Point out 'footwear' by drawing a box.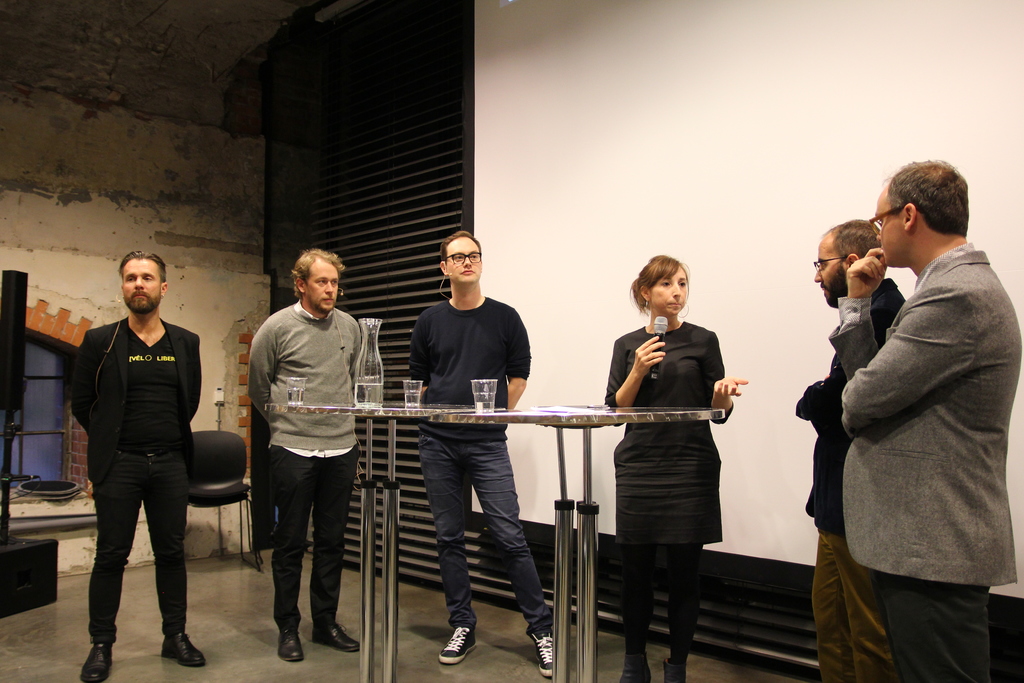
[160,630,206,670].
